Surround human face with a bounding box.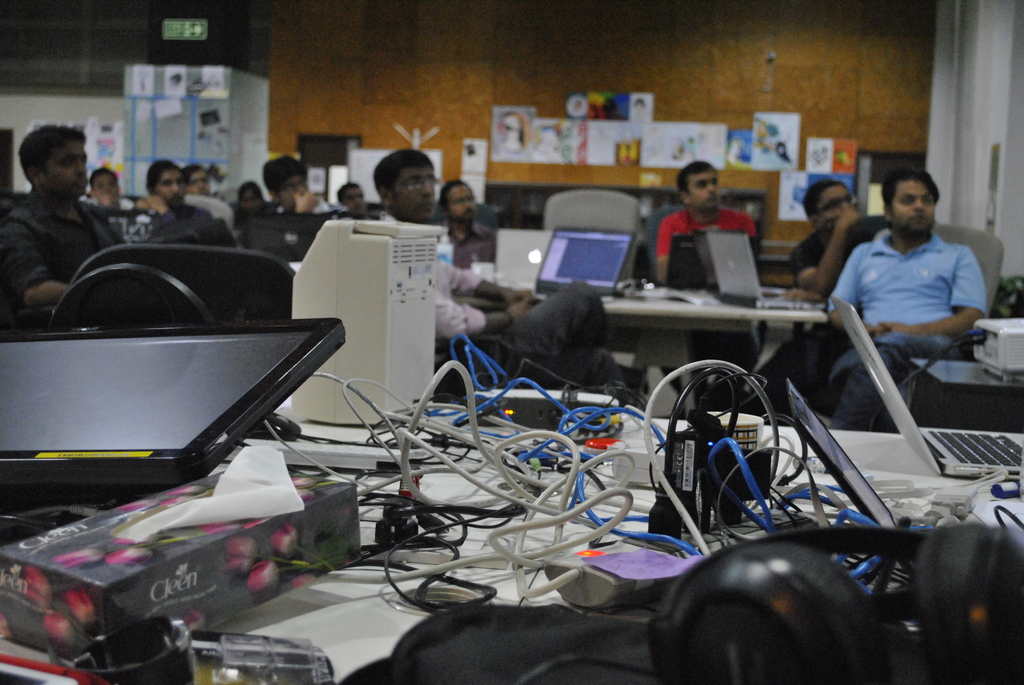
x1=344 y1=185 x2=368 y2=217.
